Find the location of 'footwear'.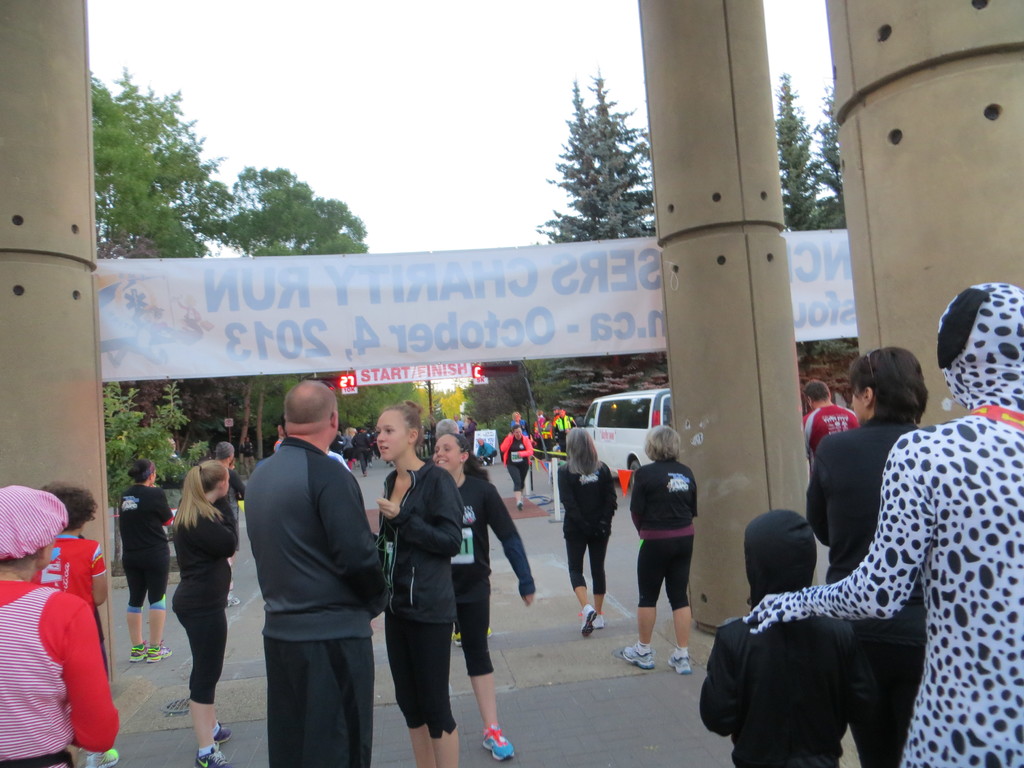
Location: detection(150, 643, 176, 663).
